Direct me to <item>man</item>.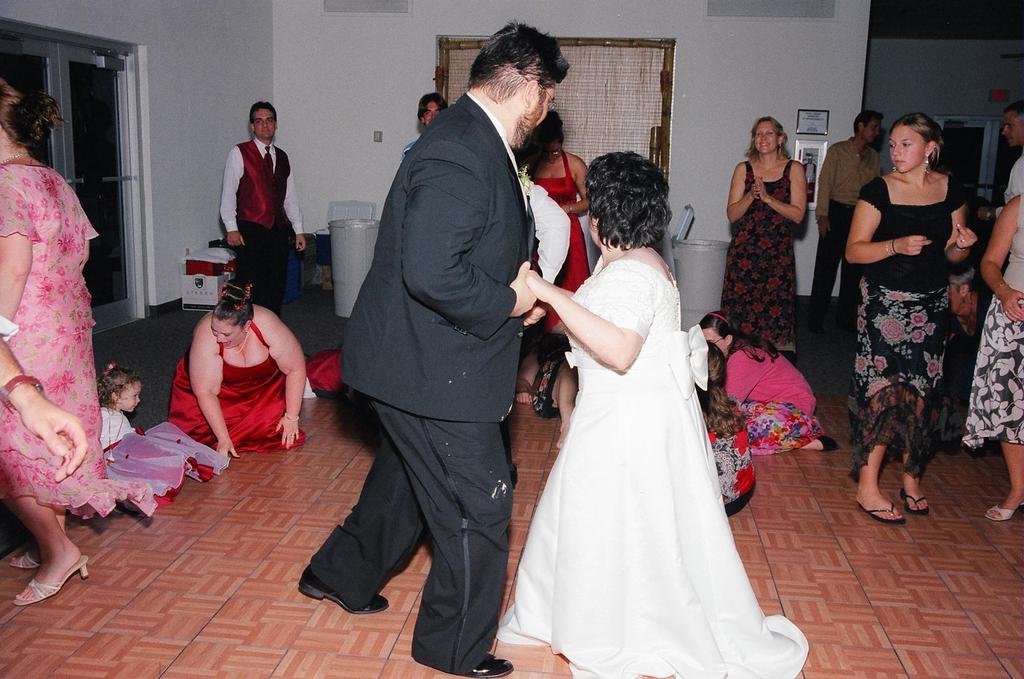
Direction: 208/105/298/287.
